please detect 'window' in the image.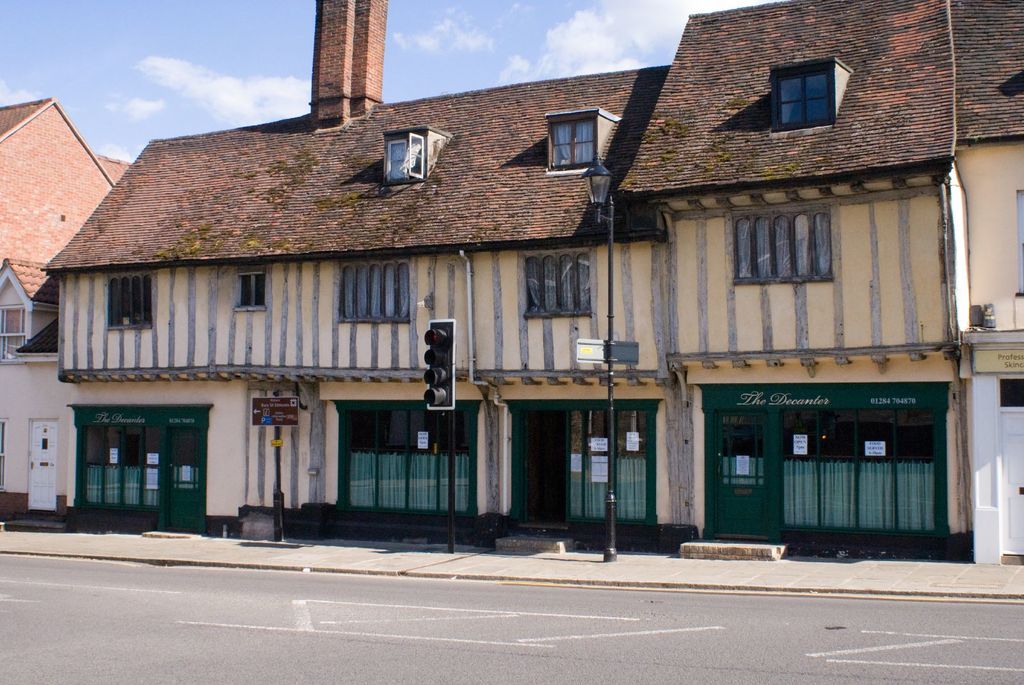
[728,202,832,280].
